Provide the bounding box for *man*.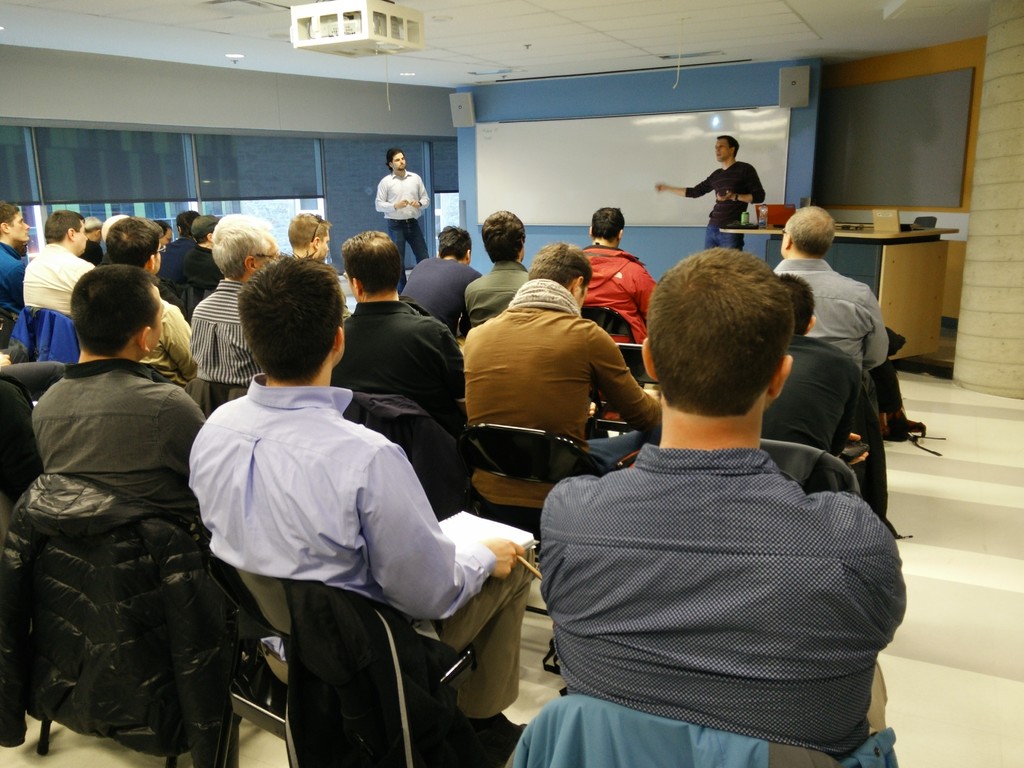
758 269 895 526.
